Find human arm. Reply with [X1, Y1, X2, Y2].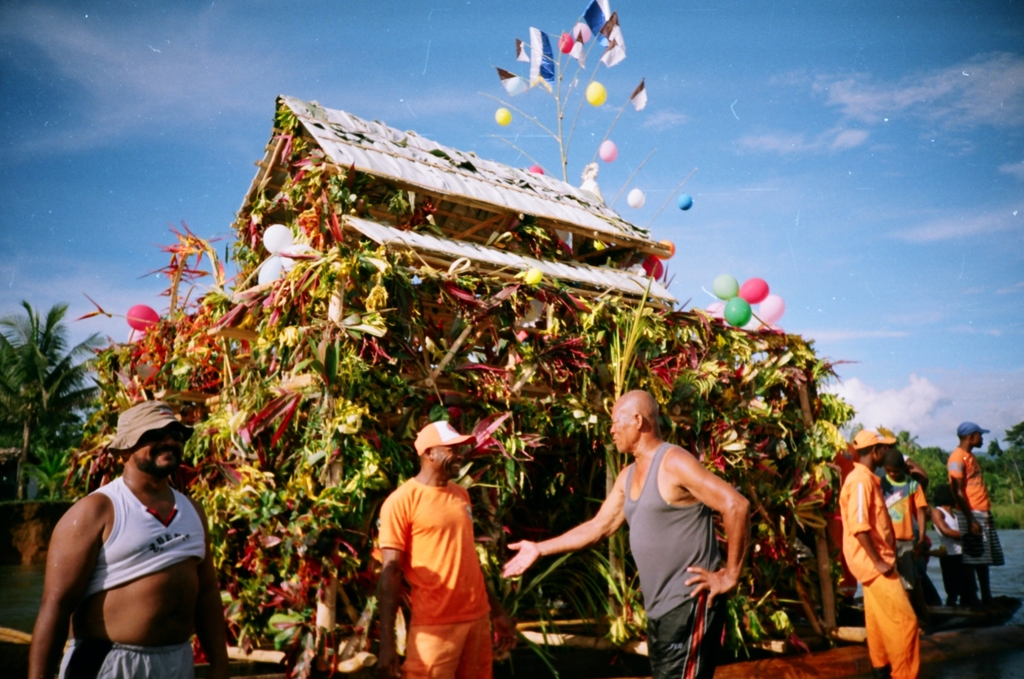
[465, 509, 525, 661].
